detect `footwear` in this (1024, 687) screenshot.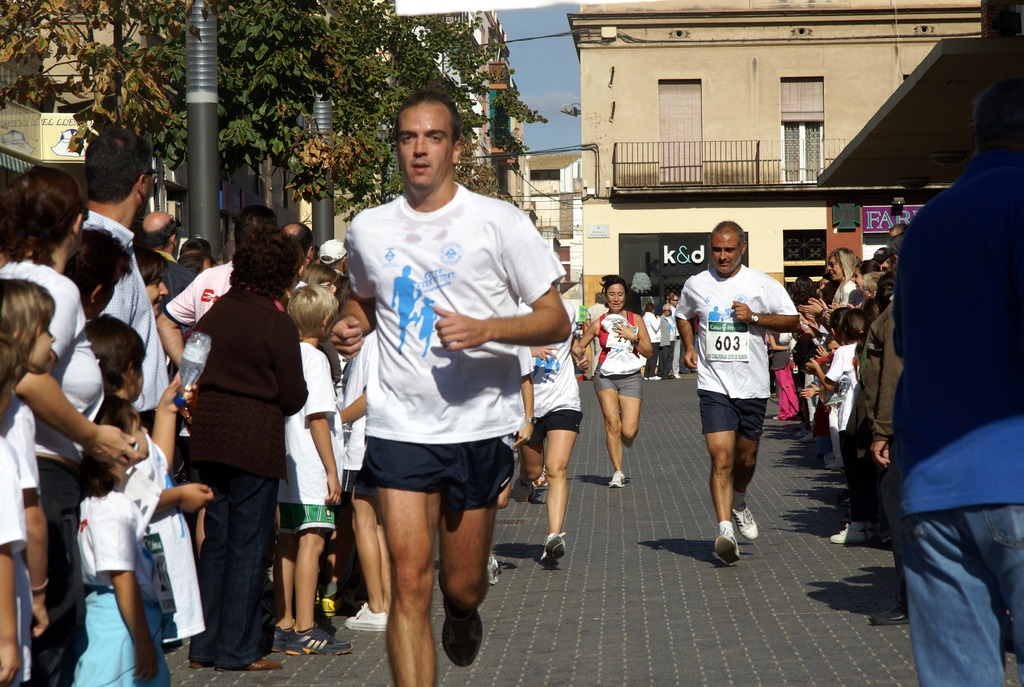
Detection: bbox(512, 478, 534, 506).
